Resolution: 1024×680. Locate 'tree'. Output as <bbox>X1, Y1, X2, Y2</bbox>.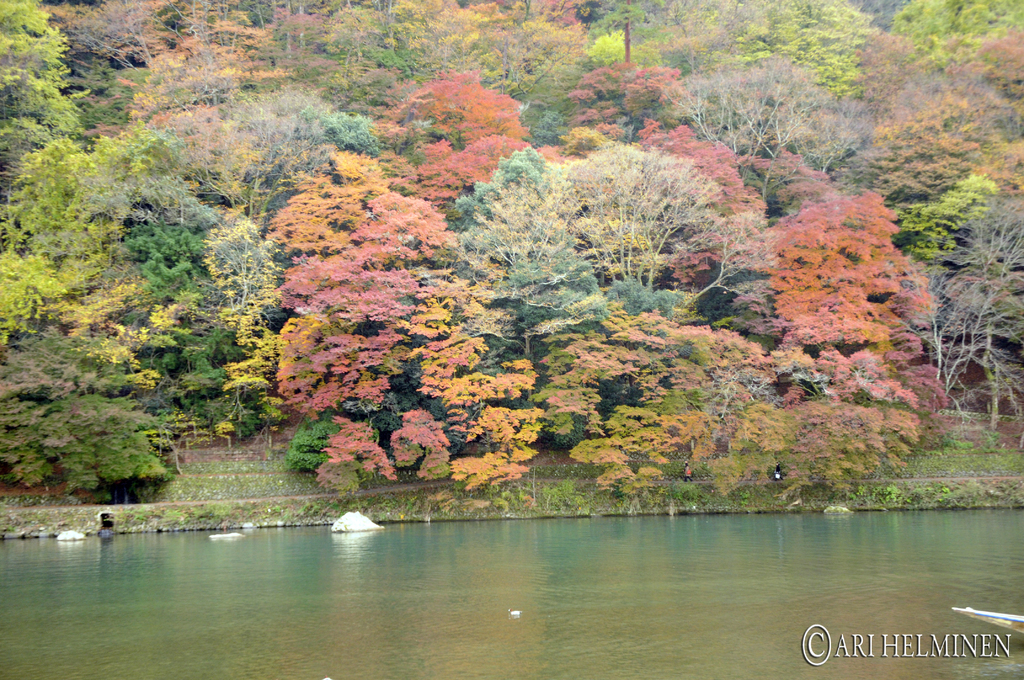
<bbox>413, 0, 521, 114</bbox>.
